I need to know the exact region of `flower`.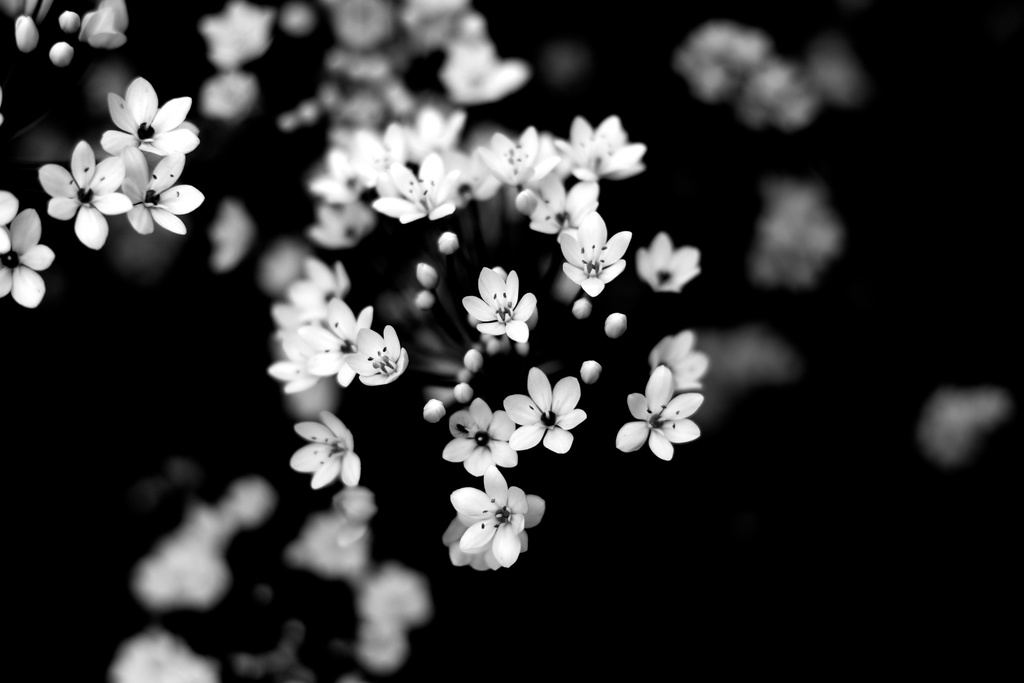
Region: 0, 189, 15, 255.
